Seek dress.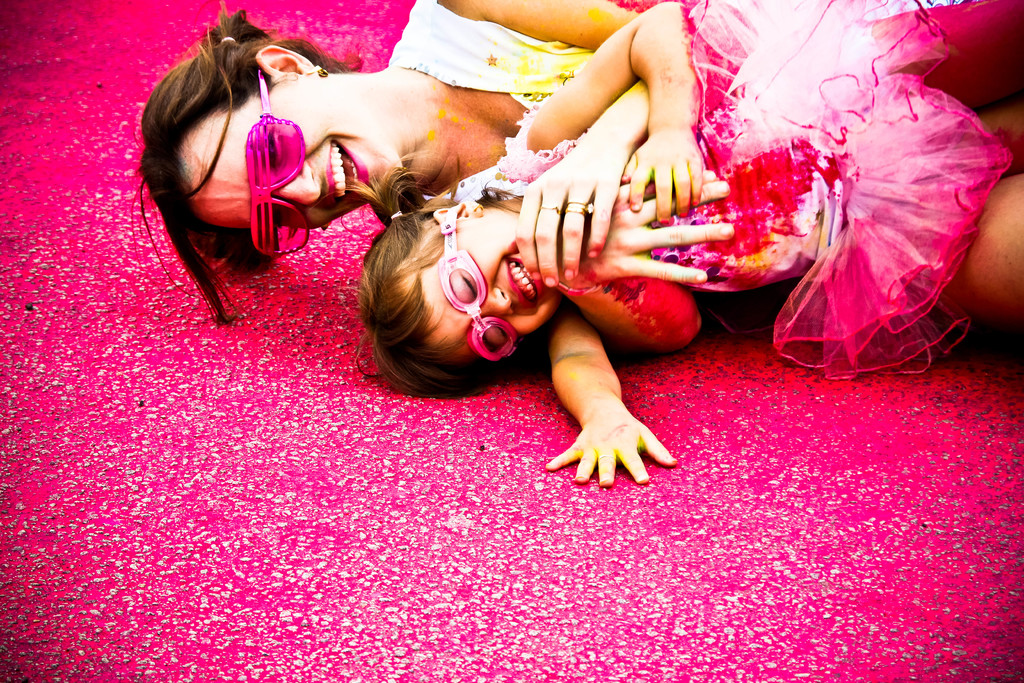
(499,0,1012,374).
